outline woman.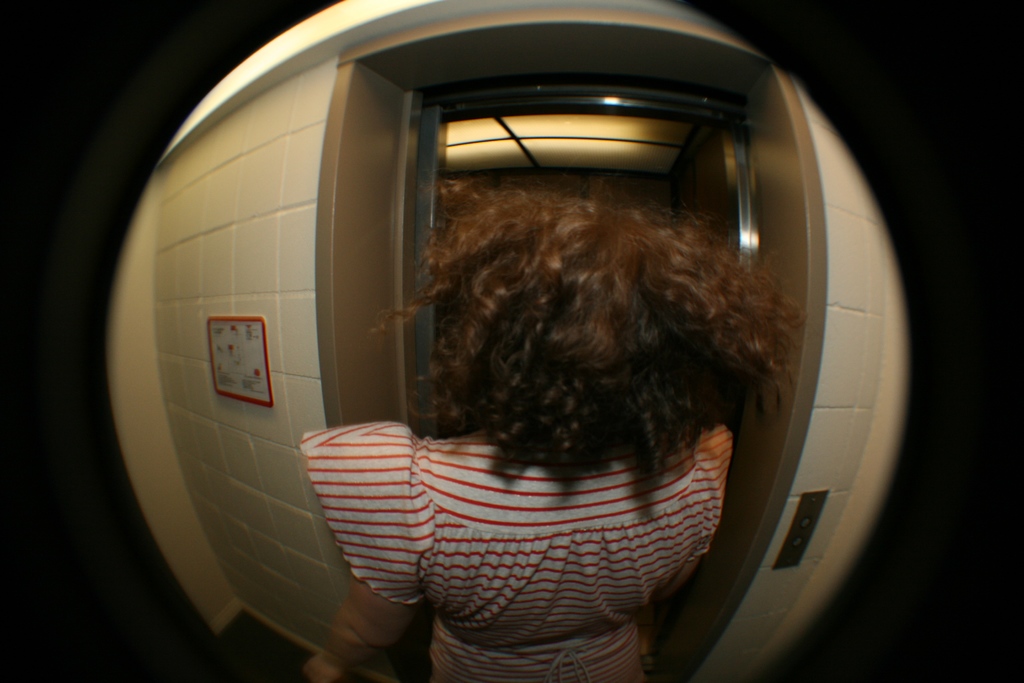
Outline: <region>291, 166, 809, 682</region>.
